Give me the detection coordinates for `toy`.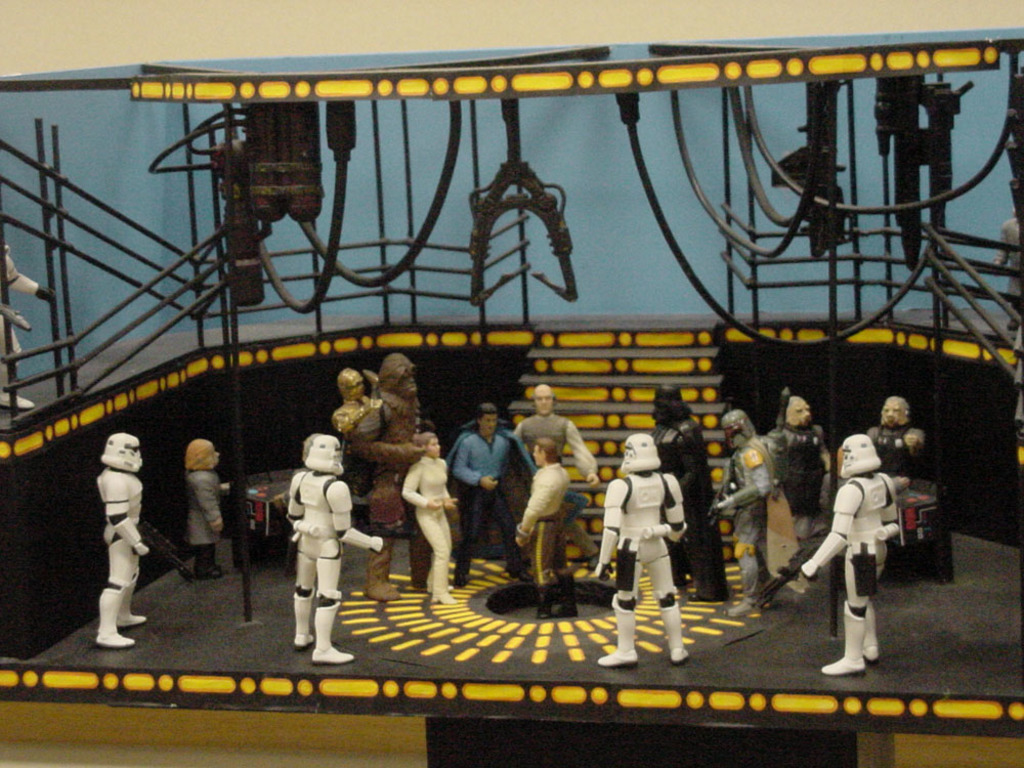
bbox=(273, 403, 368, 657).
